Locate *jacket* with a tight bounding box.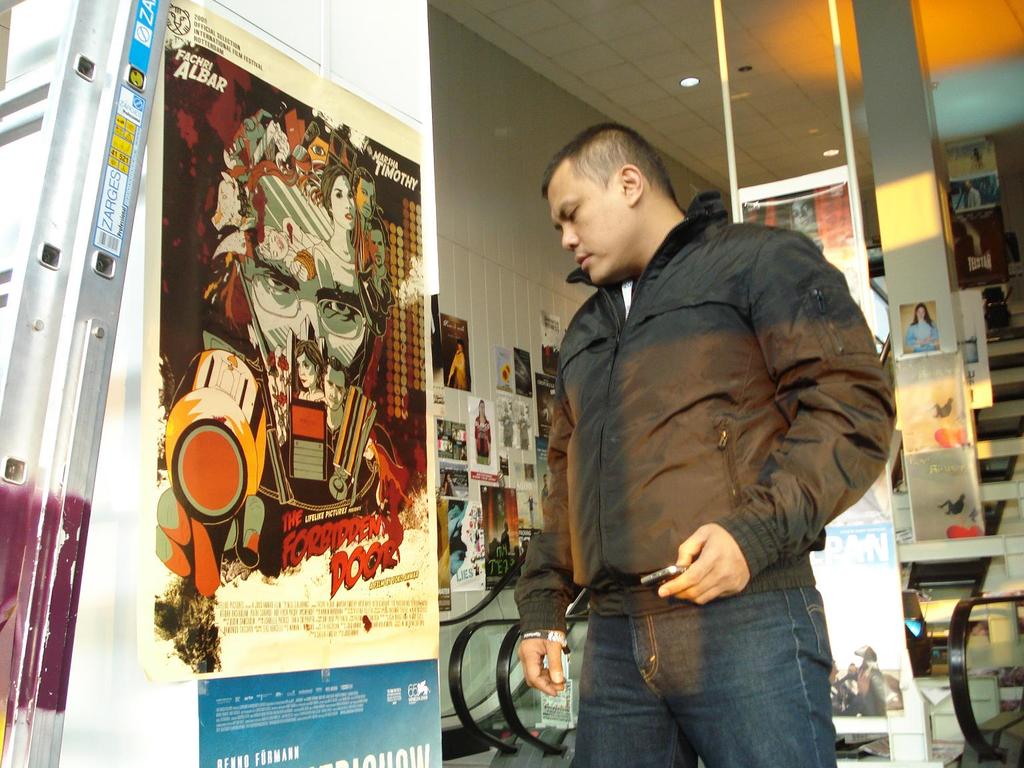
(x1=499, y1=174, x2=905, y2=683).
